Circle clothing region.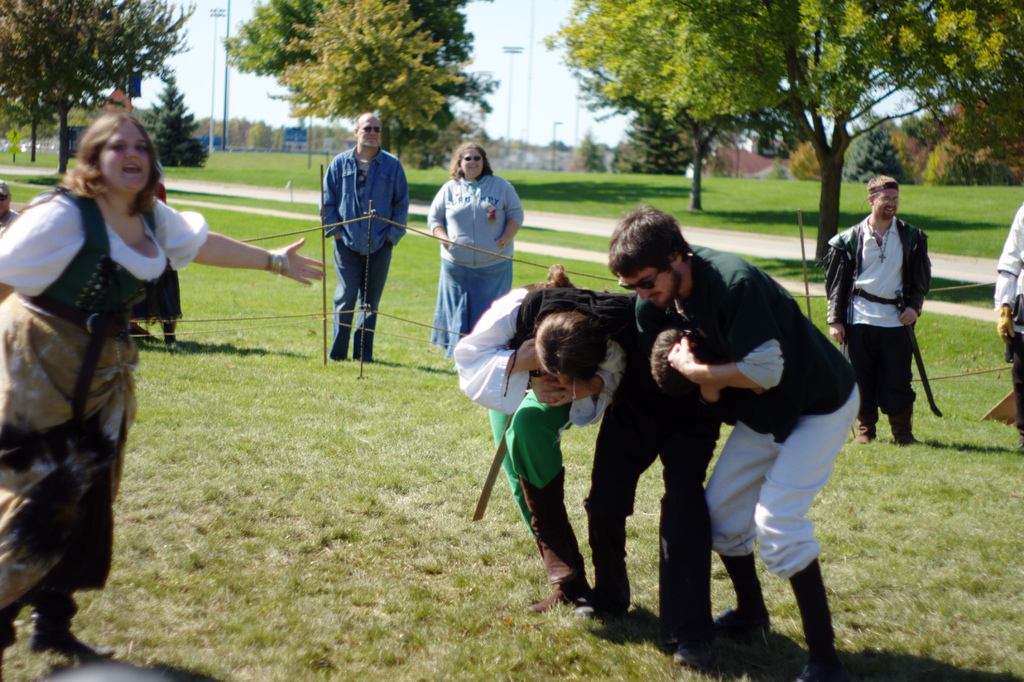
Region: Rect(824, 212, 937, 419).
